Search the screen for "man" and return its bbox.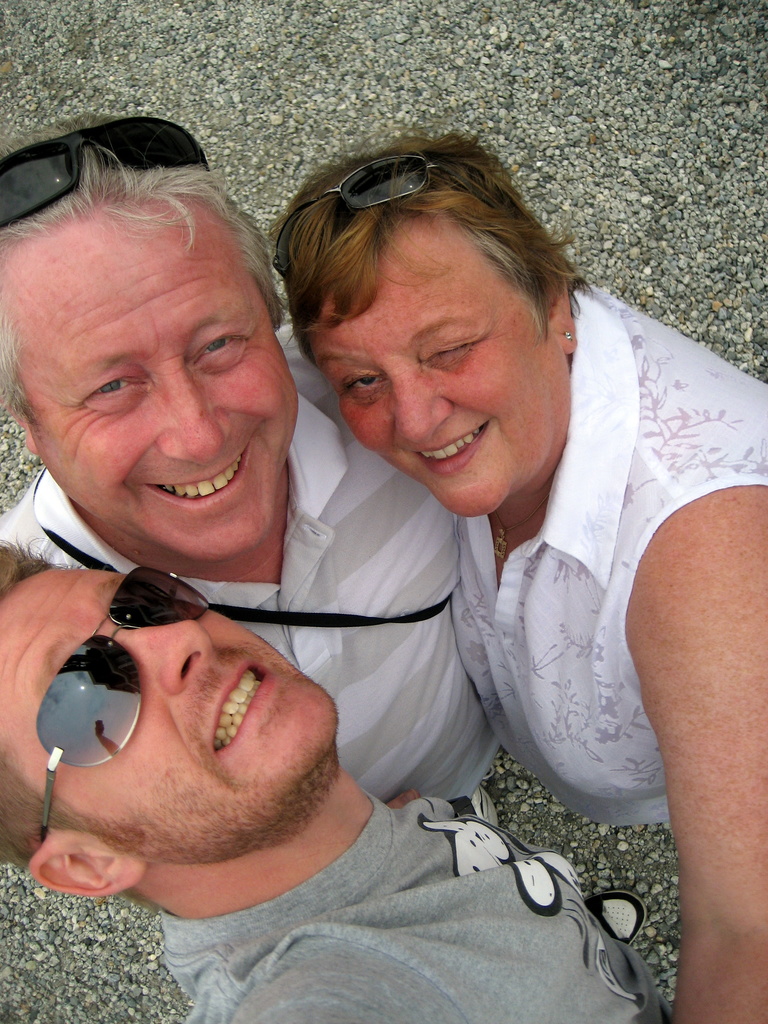
Found: box(0, 111, 524, 805).
